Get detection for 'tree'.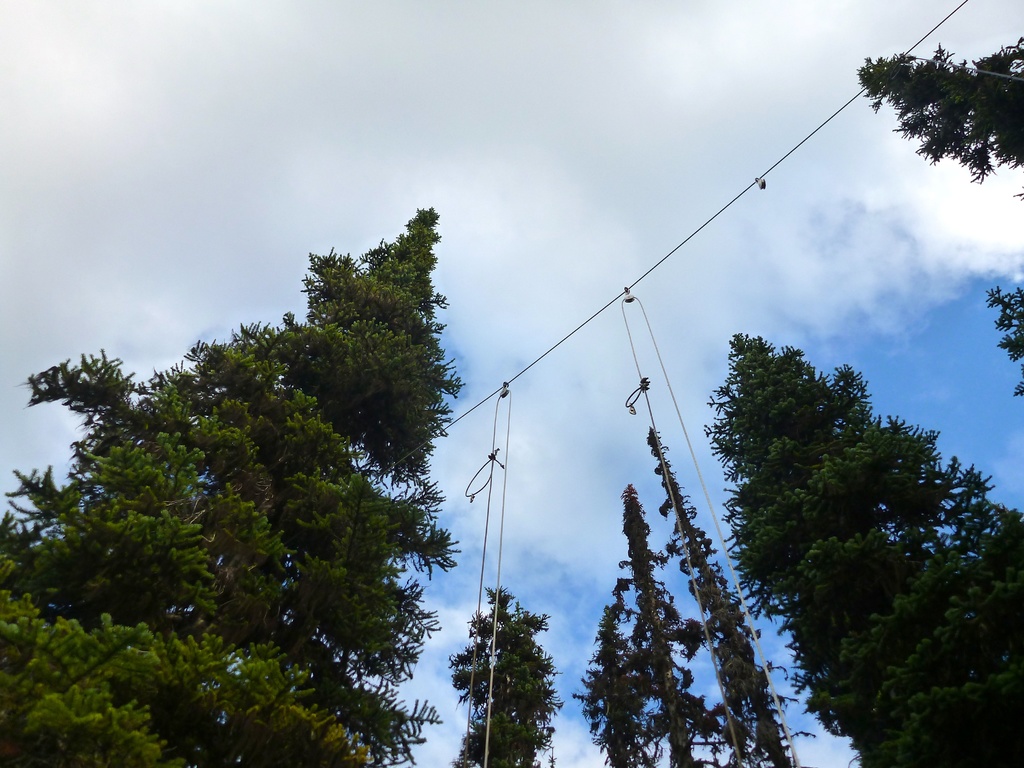
Detection: l=22, t=209, r=484, b=765.
